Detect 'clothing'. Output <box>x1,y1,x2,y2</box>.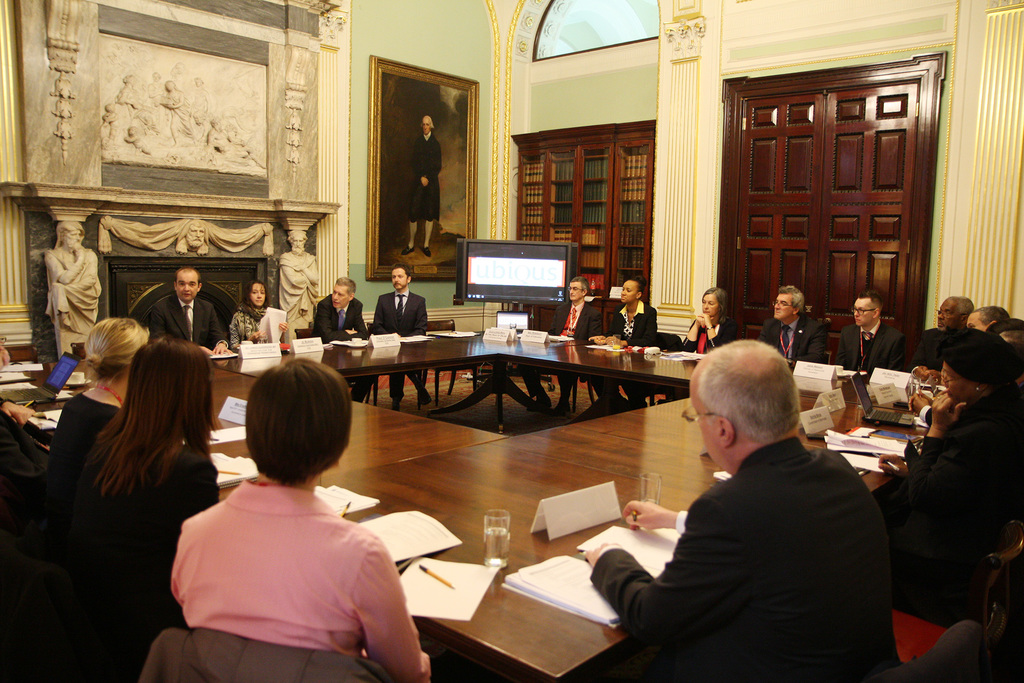
<box>671,320,723,402</box>.
